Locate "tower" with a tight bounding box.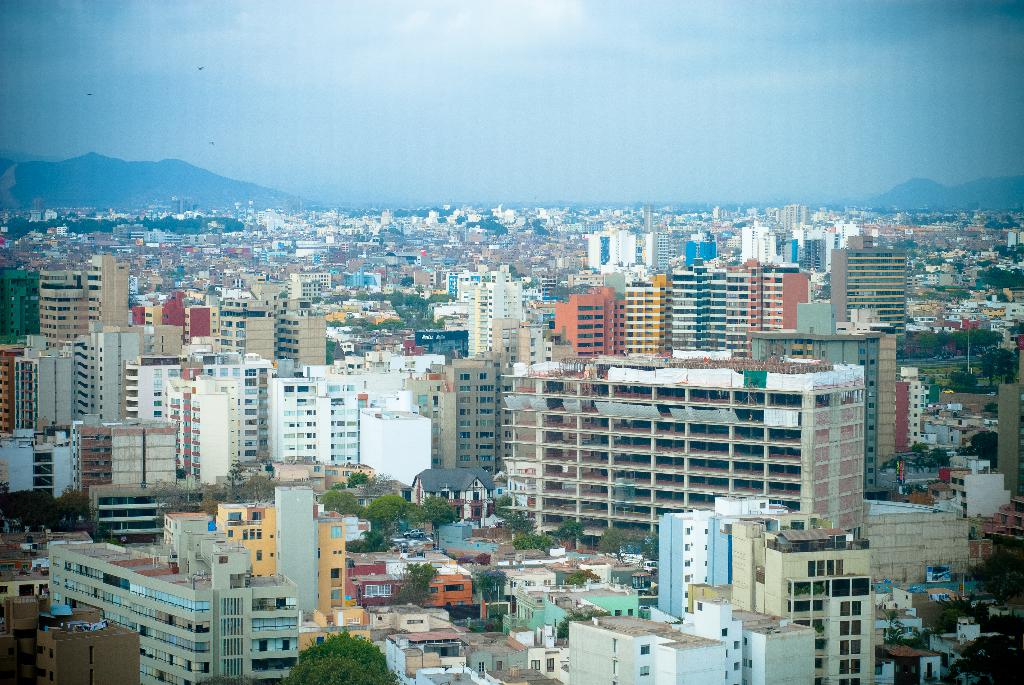
[622,274,673,357].
